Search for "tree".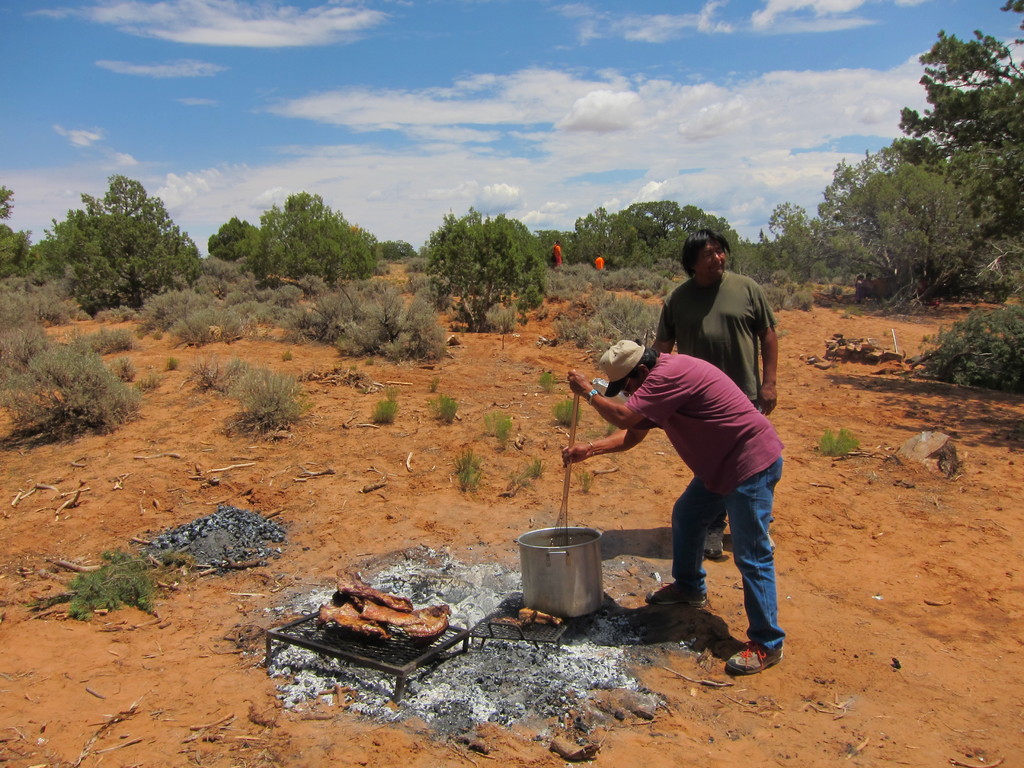
Found at (812,0,1023,314).
